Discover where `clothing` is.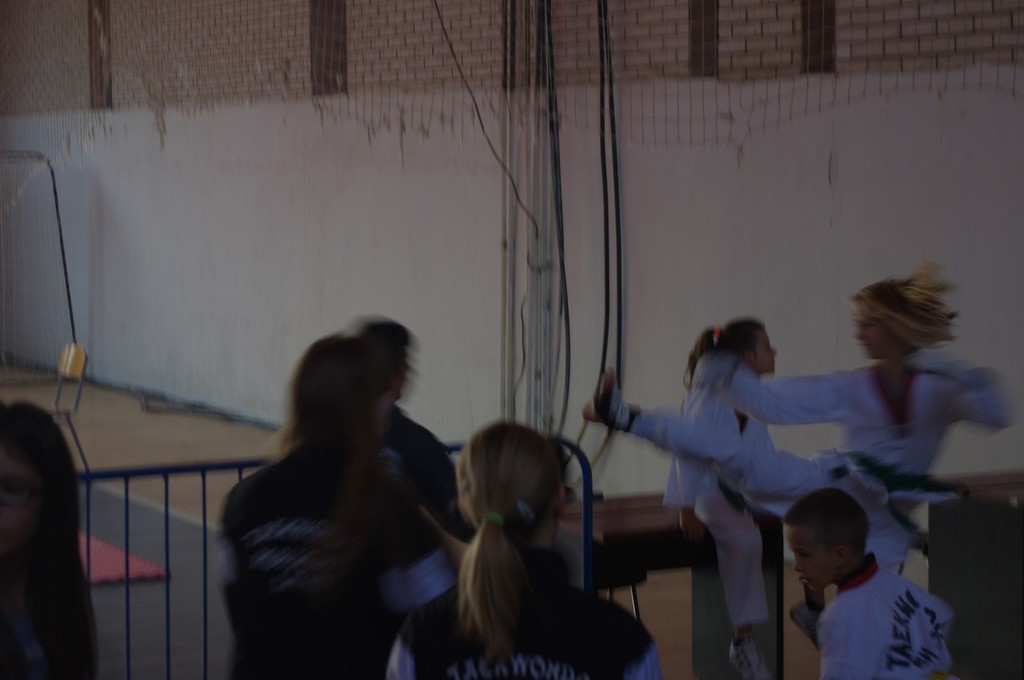
Discovered at bbox=[791, 548, 963, 675].
